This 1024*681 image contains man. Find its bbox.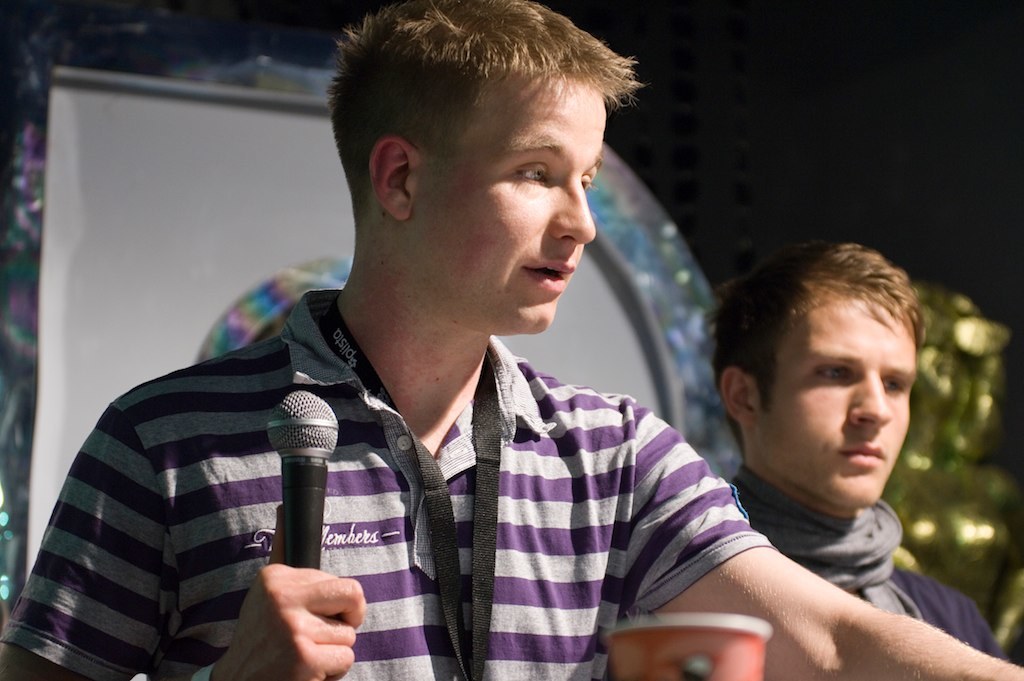
644,233,992,666.
